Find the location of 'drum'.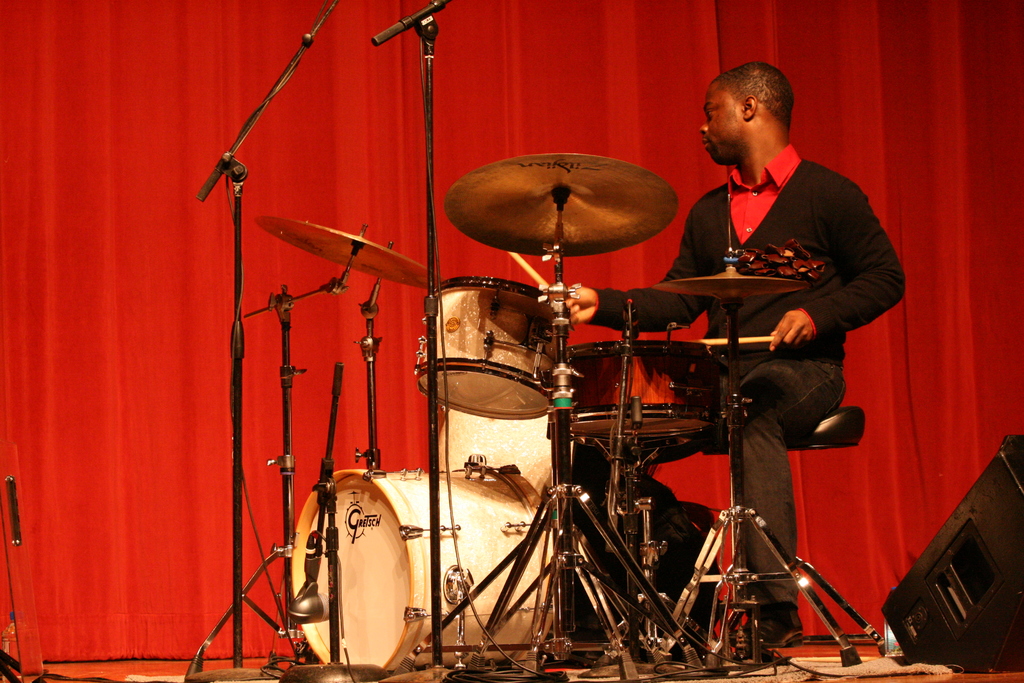
Location: (left=289, top=463, right=570, bottom=682).
